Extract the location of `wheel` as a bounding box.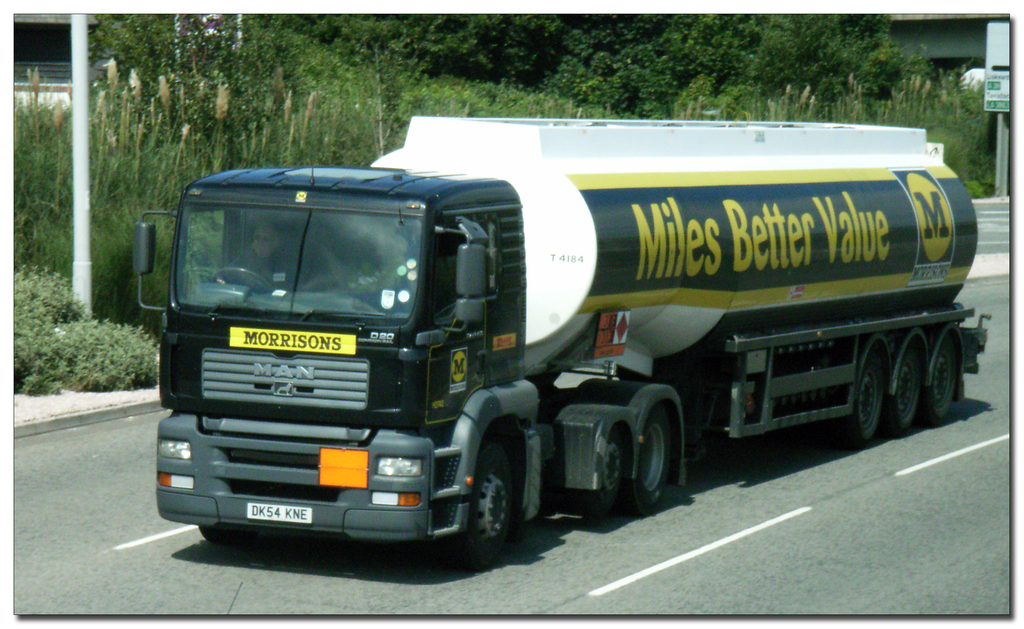
pyautogui.locateOnScreen(627, 405, 669, 517).
